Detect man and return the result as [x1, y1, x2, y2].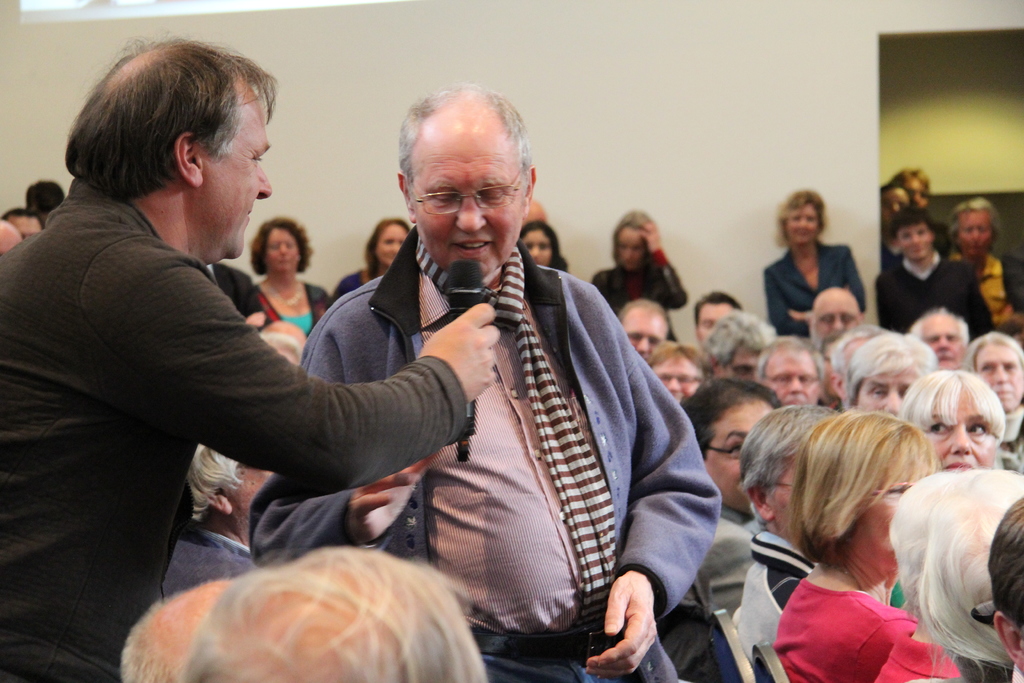
[300, 111, 718, 661].
